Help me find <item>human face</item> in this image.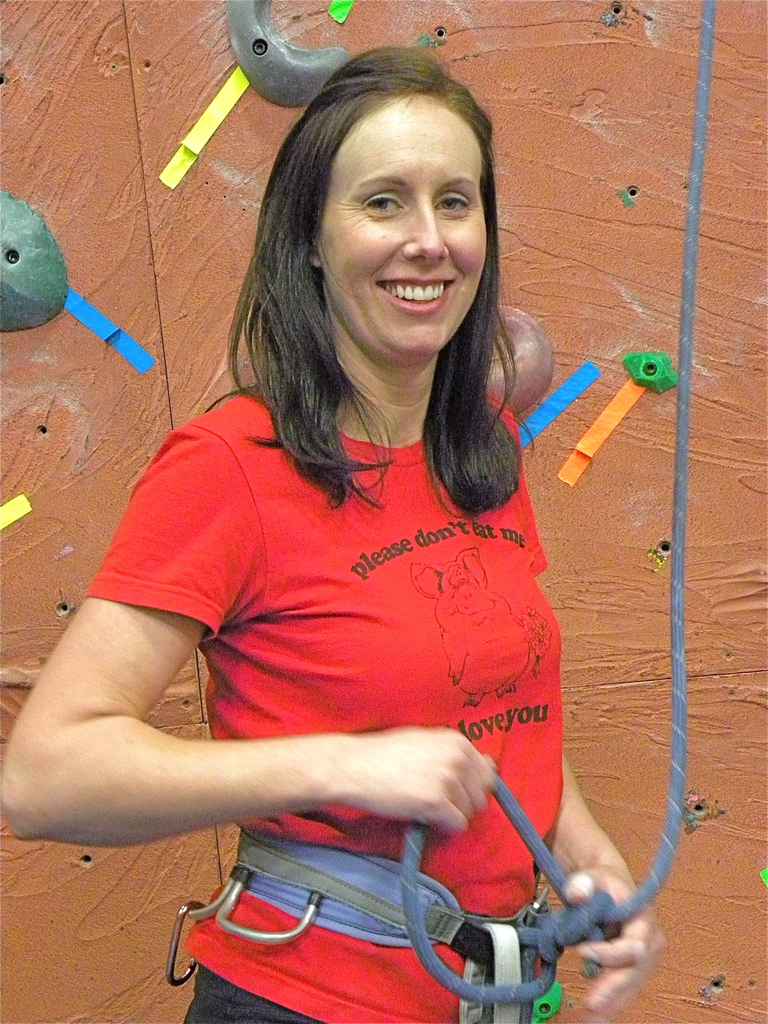
Found it: <box>308,95,487,364</box>.
